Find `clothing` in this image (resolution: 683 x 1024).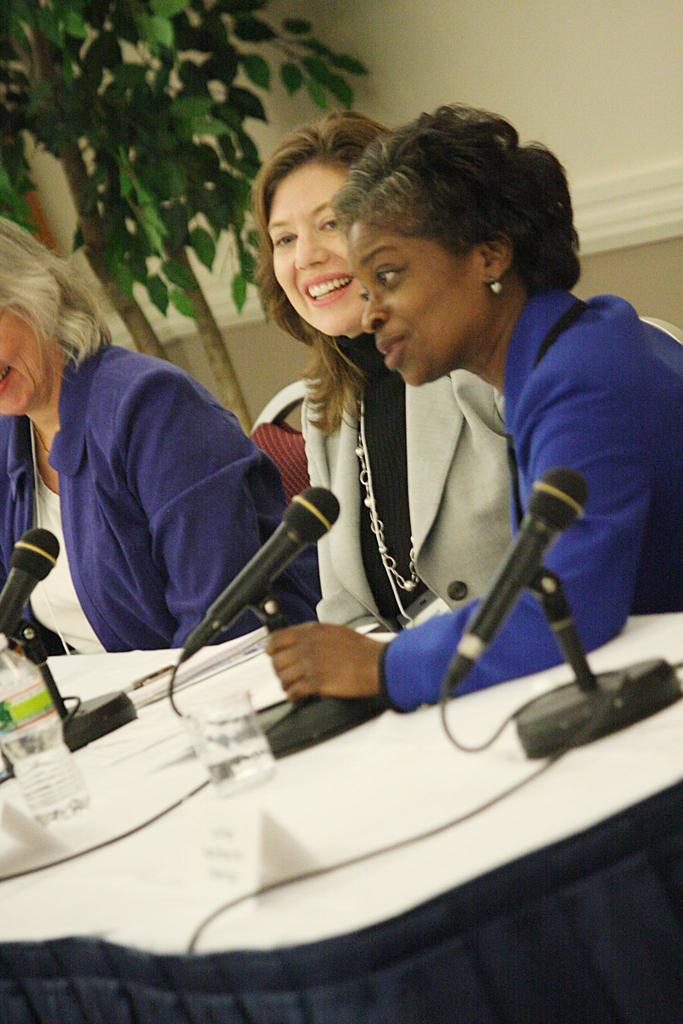
BBox(377, 286, 682, 719).
